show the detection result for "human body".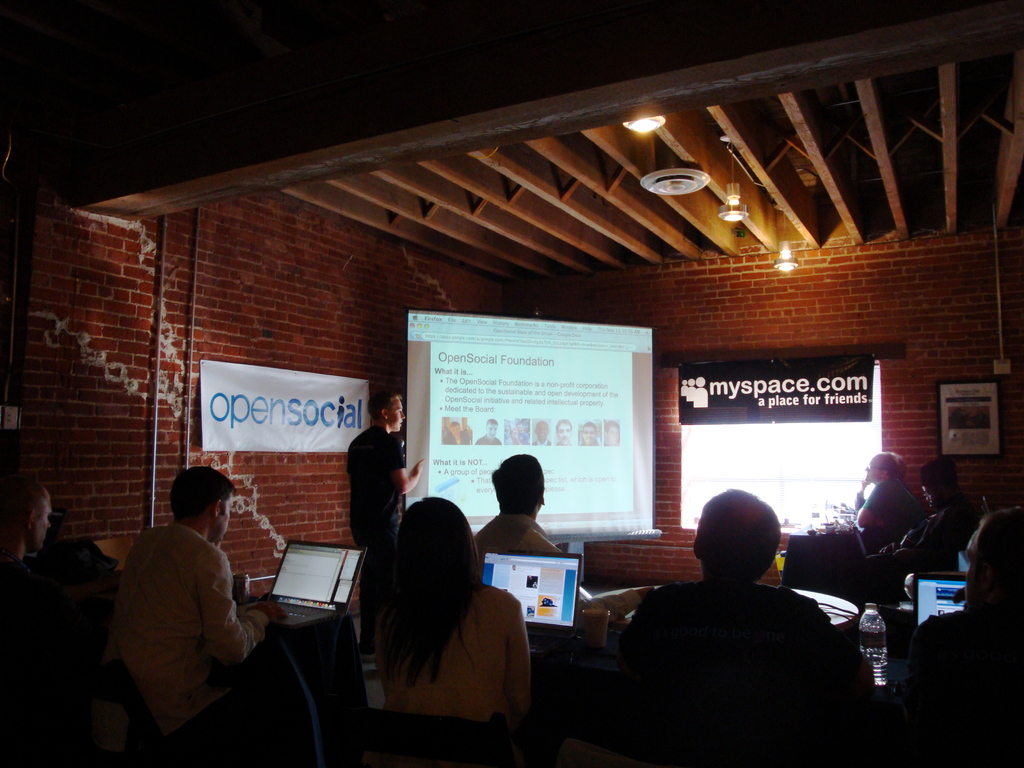
(x1=477, y1=454, x2=554, y2=554).
